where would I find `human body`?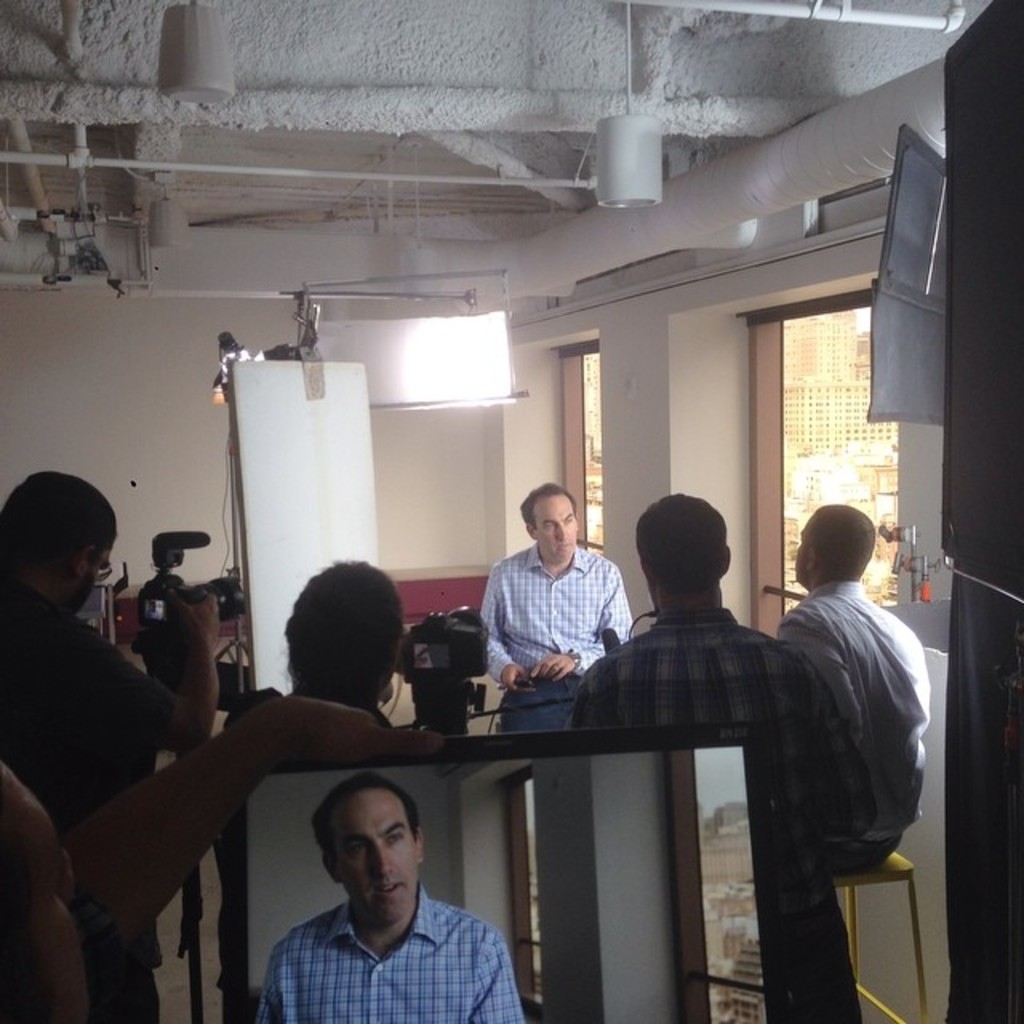
At locate(0, 570, 221, 1022).
